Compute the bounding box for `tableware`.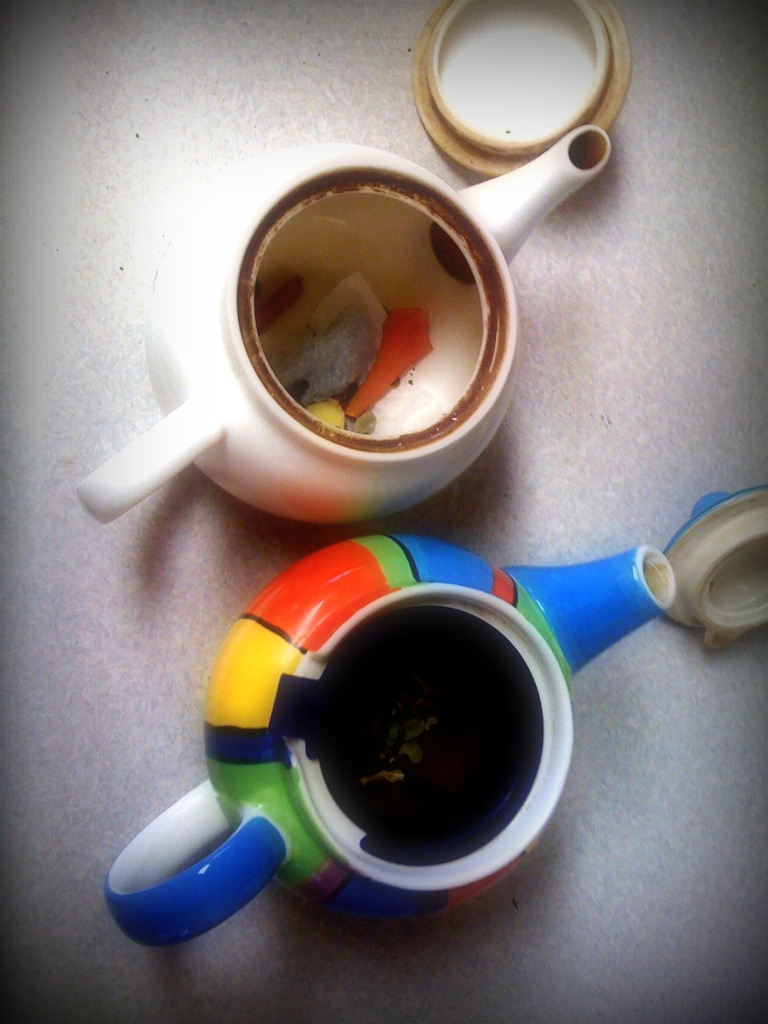
x1=68, y1=86, x2=567, y2=534.
